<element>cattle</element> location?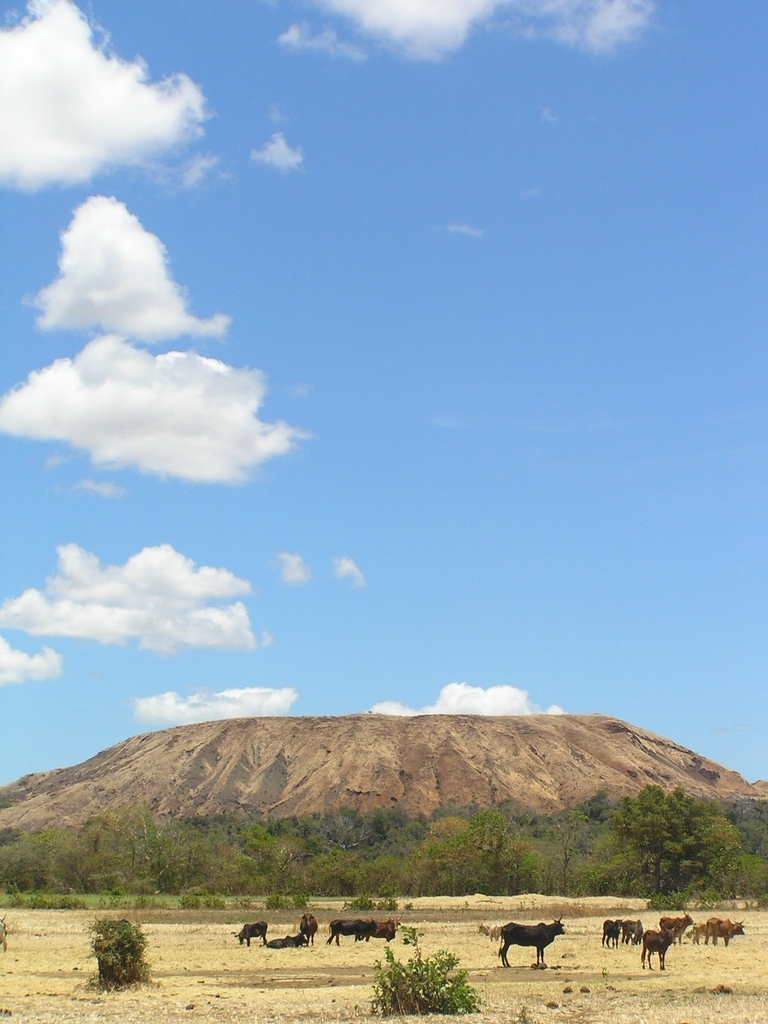
323, 919, 378, 950
